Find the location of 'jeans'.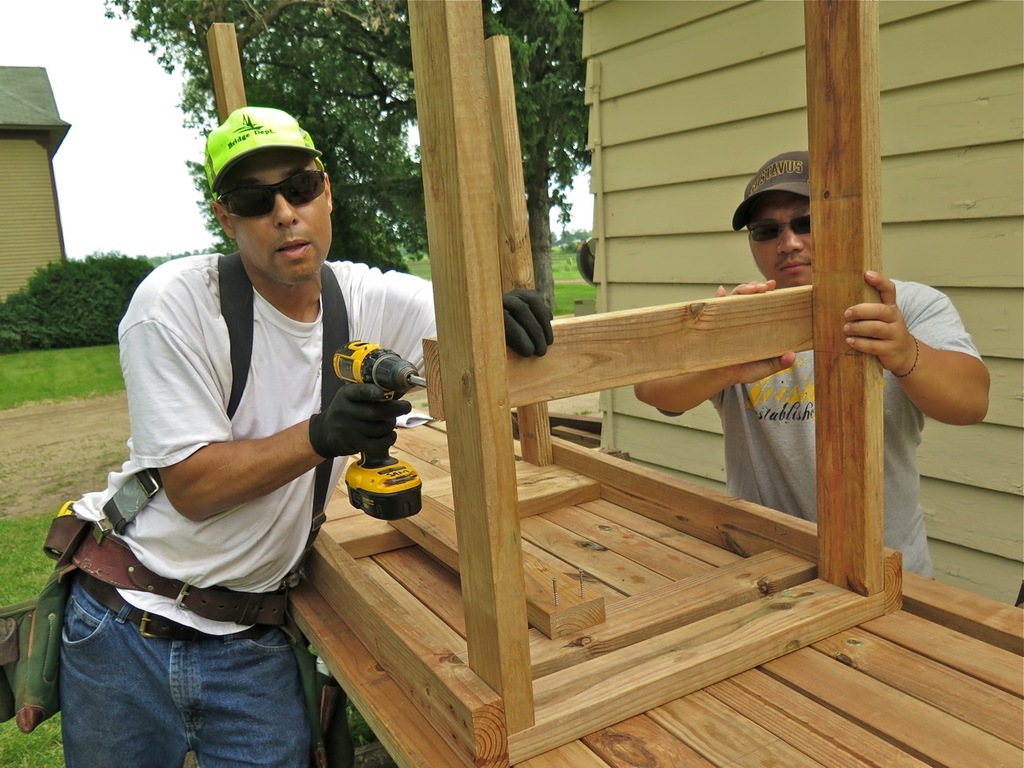
Location: 48:596:310:763.
